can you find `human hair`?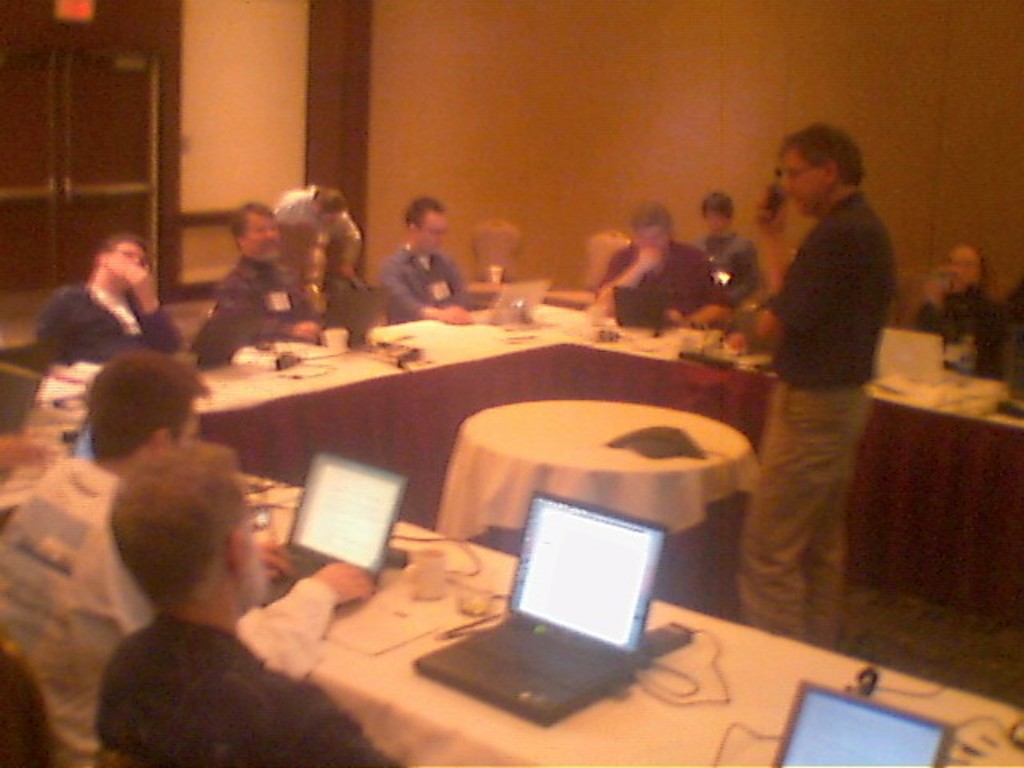
Yes, bounding box: <box>314,186,346,216</box>.
